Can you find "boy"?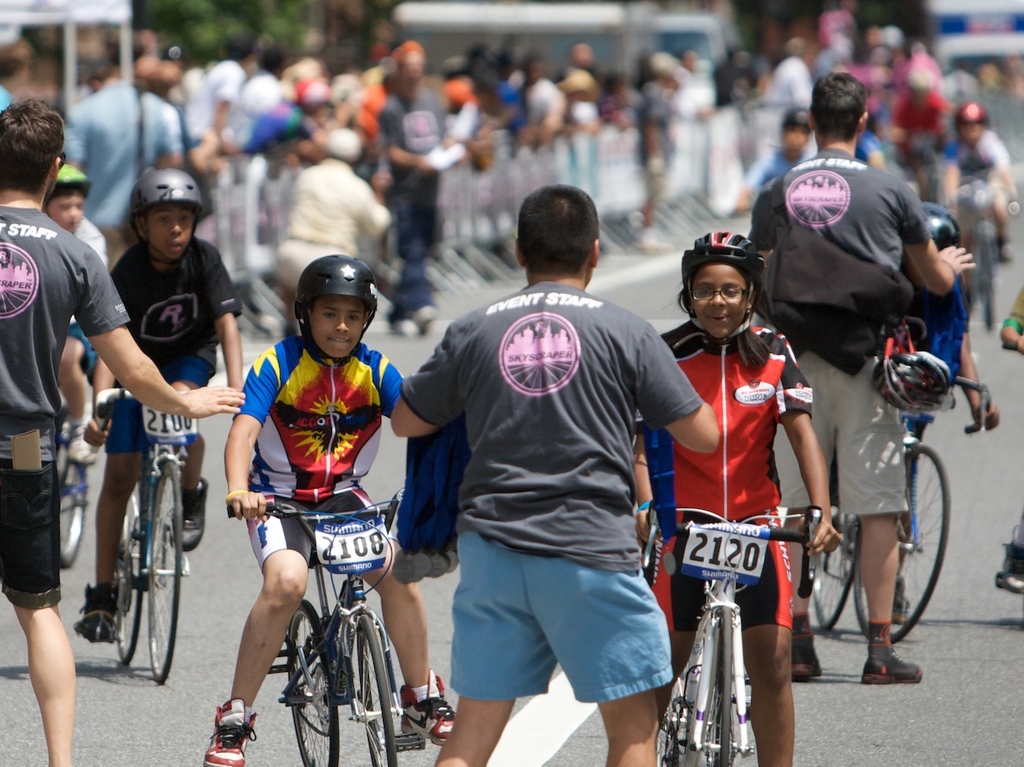
Yes, bounding box: (205,251,463,766).
